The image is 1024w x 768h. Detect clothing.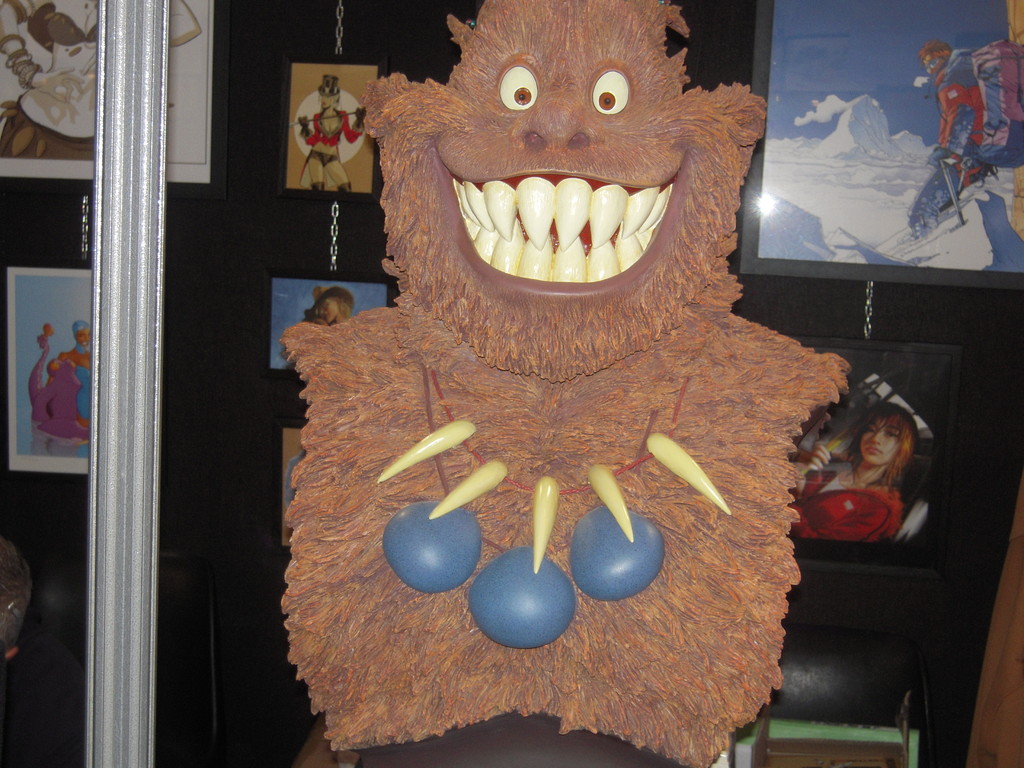
Detection: select_region(794, 463, 902, 541).
